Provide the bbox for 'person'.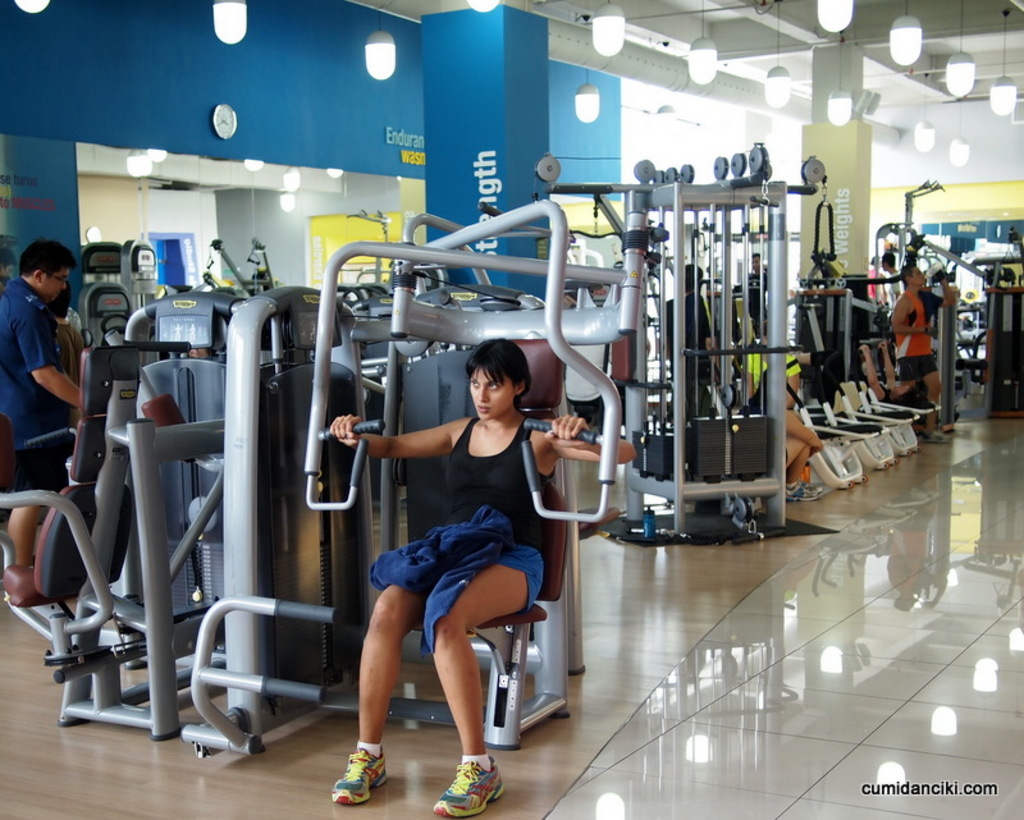
(x1=50, y1=288, x2=86, y2=436).
